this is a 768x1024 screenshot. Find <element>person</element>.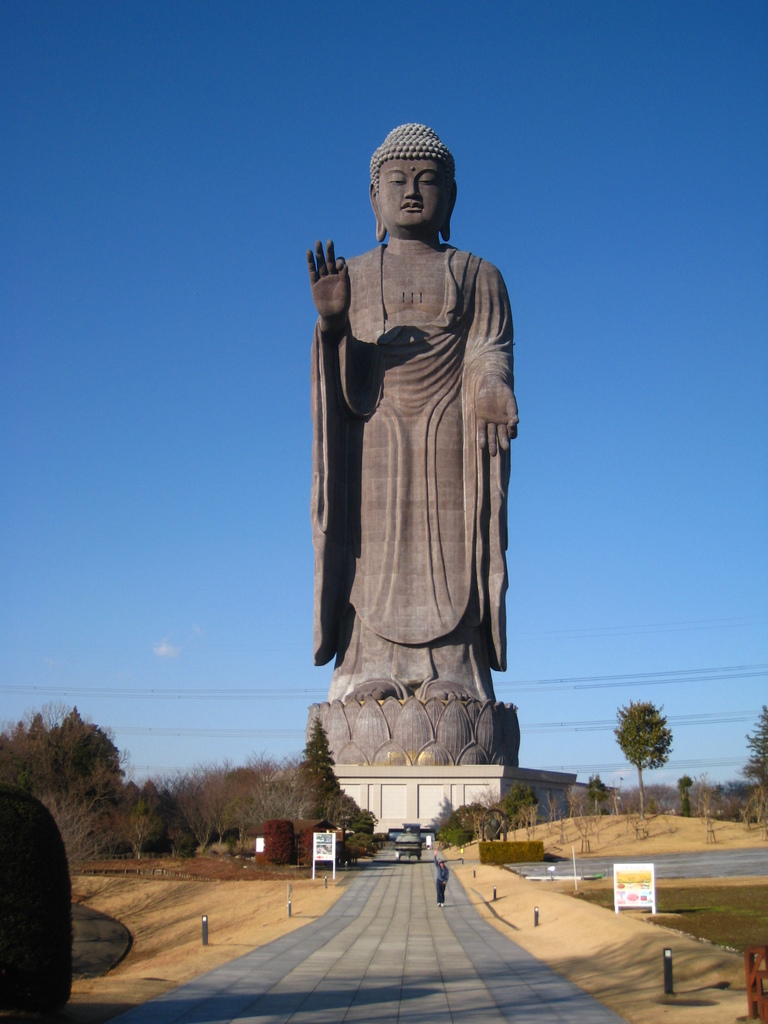
Bounding box: 294/154/525/797.
